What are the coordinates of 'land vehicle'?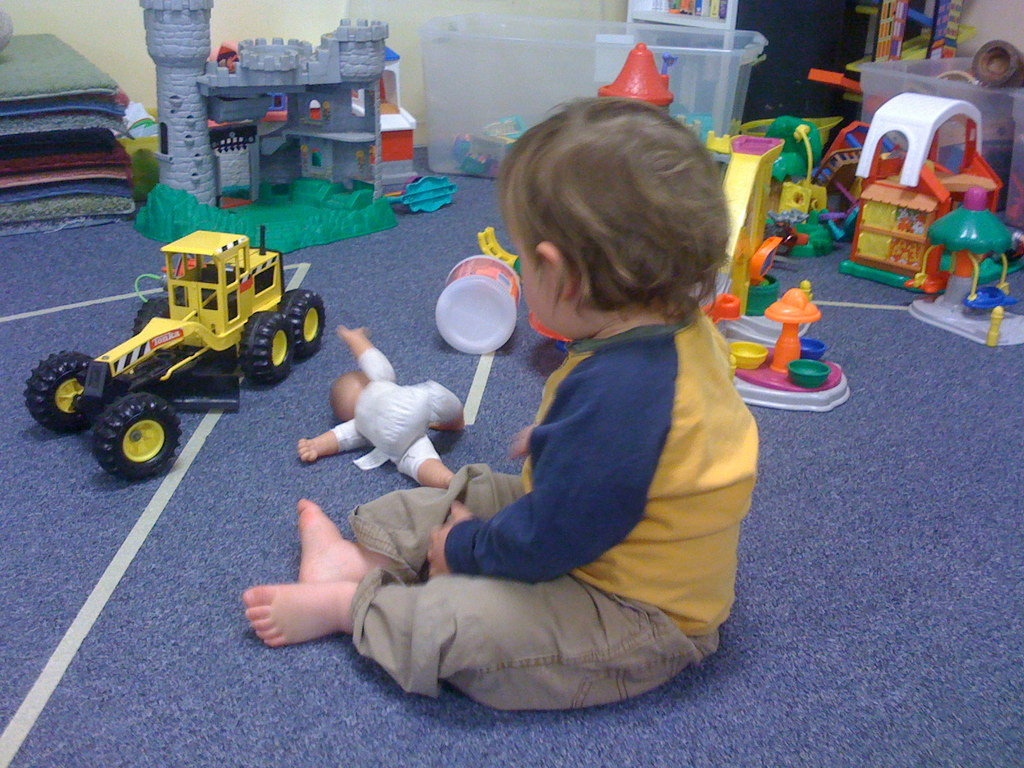
34:212:329:476.
